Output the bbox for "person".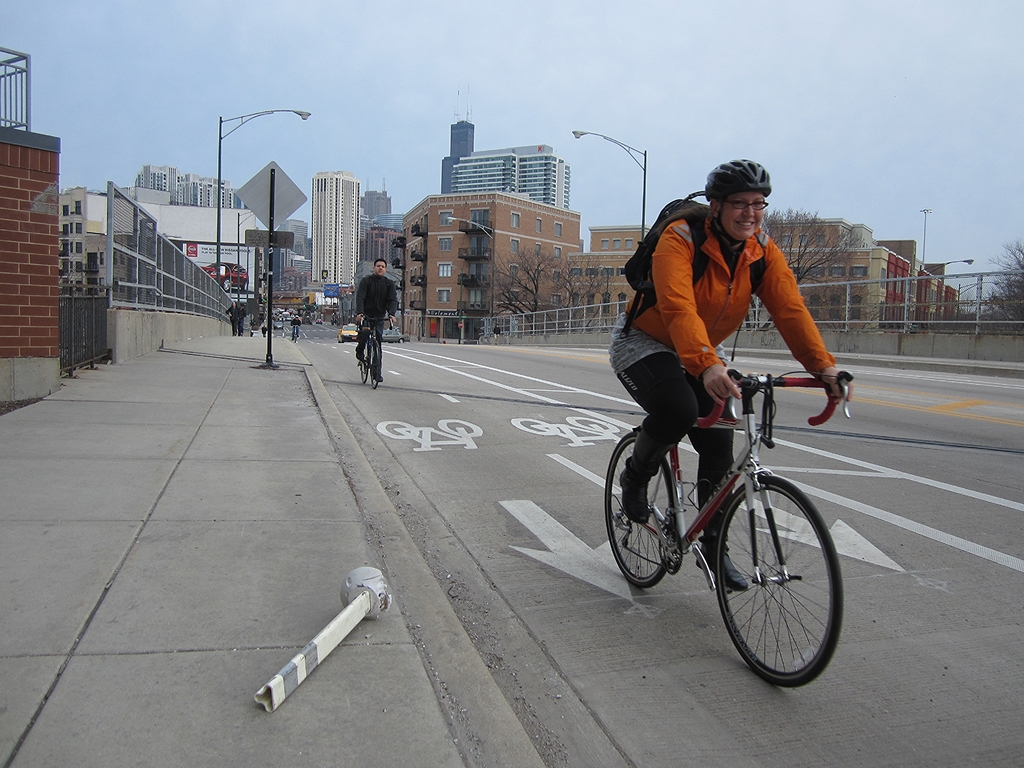
bbox=(613, 168, 833, 531).
